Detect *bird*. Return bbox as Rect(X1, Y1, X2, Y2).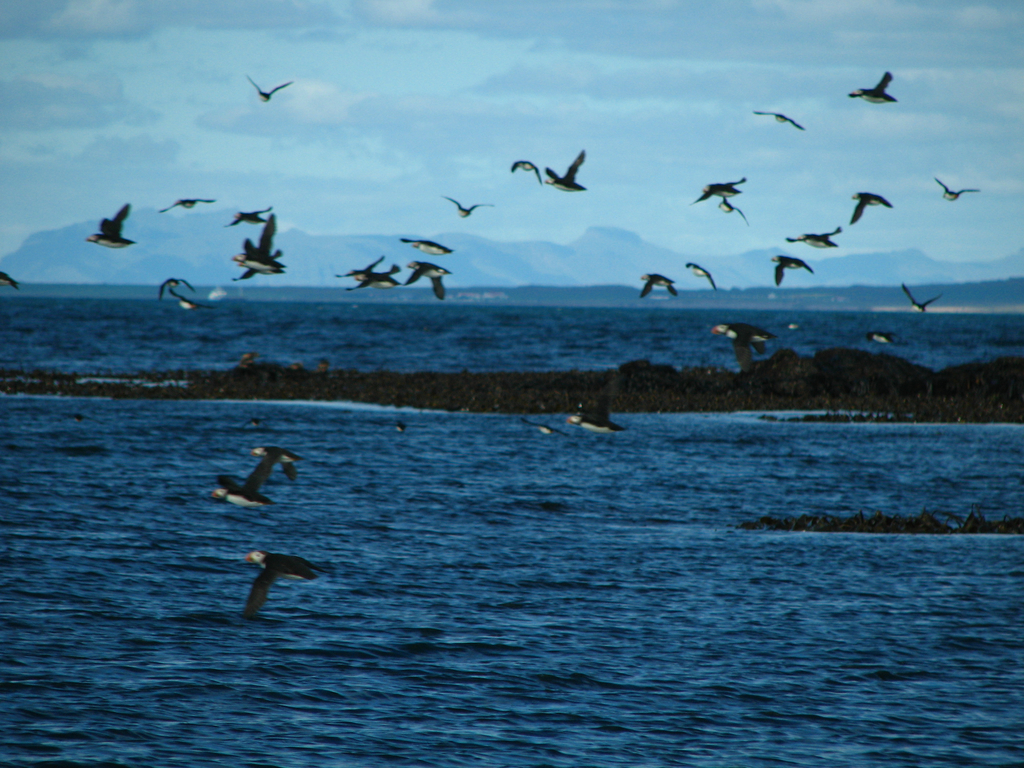
Rect(166, 286, 215, 312).
